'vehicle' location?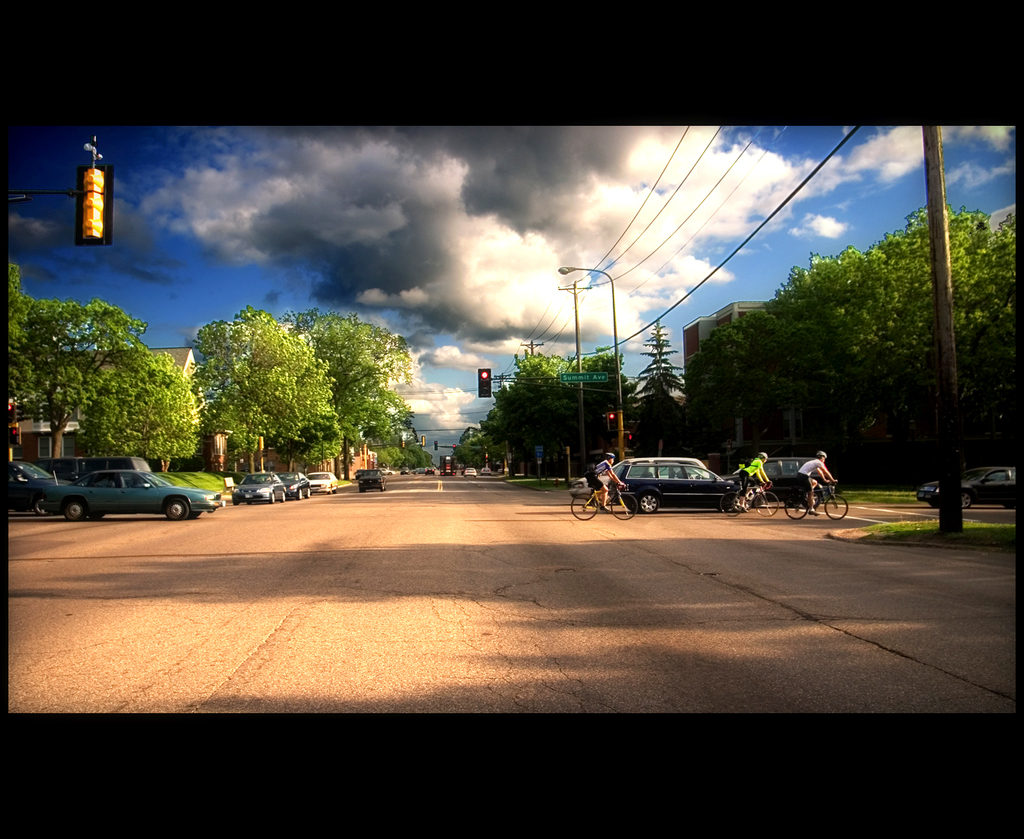
[left=360, top=466, right=385, bottom=492]
